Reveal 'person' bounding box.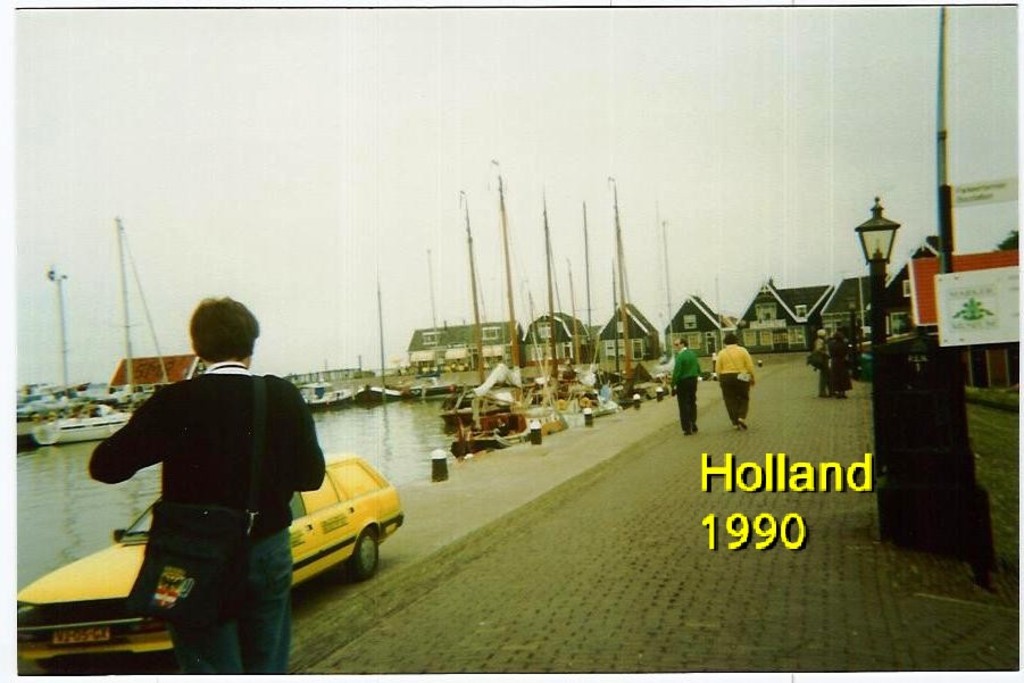
Revealed: Rect(92, 294, 324, 676).
